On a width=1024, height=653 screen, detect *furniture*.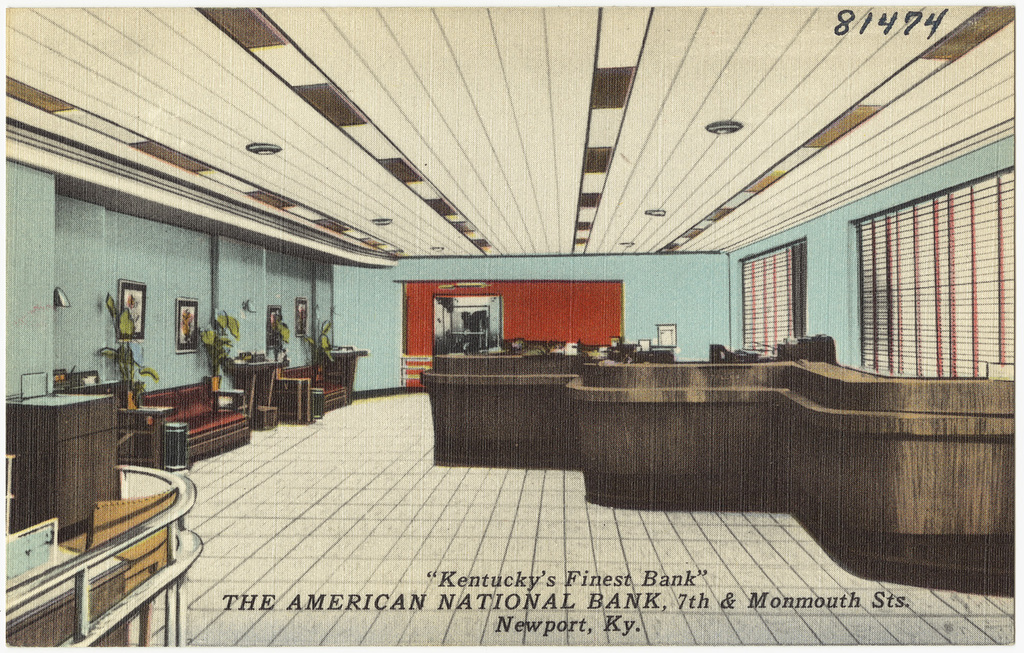
region(63, 382, 128, 460).
